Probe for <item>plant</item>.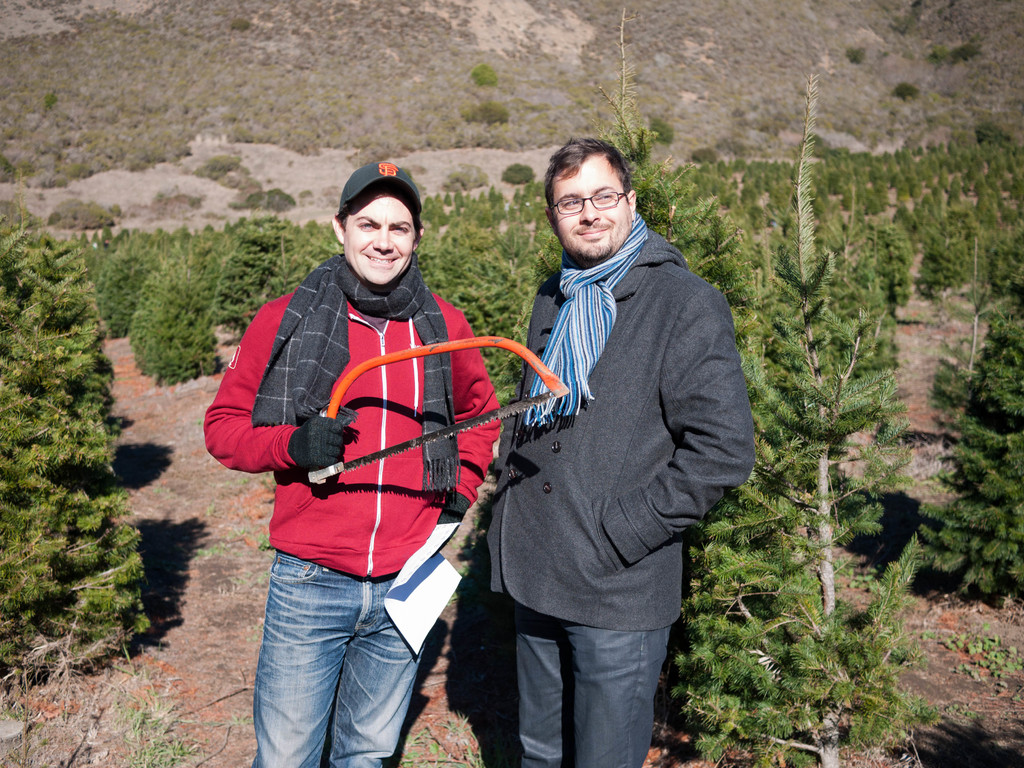
Probe result: select_region(19, 216, 130, 695).
